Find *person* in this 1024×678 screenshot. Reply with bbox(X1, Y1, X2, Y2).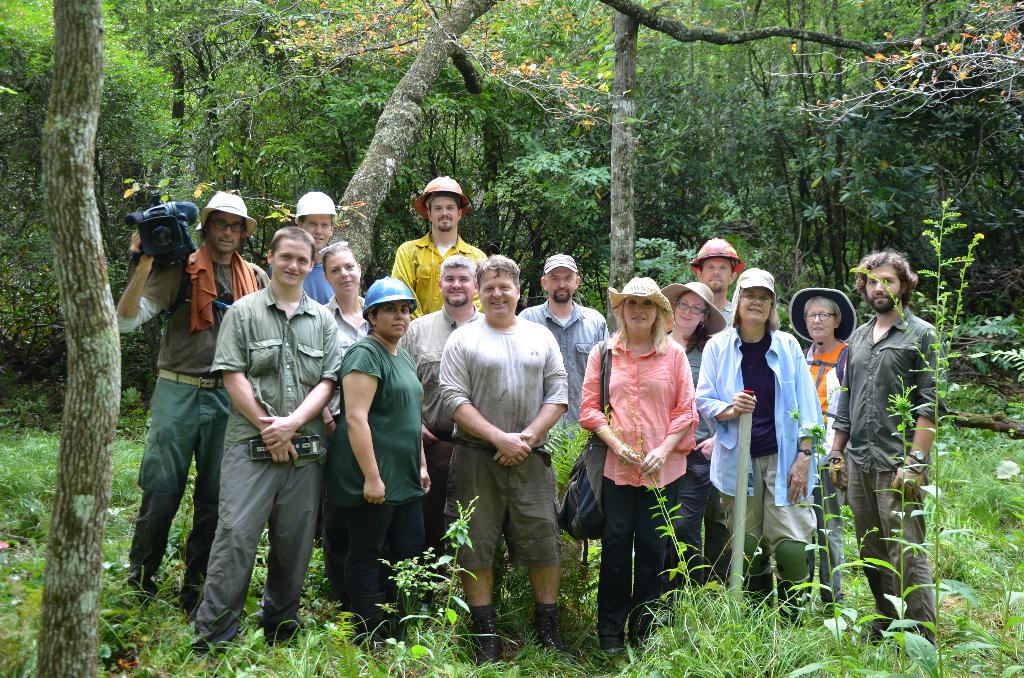
bbox(518, 257, 609, 583).
